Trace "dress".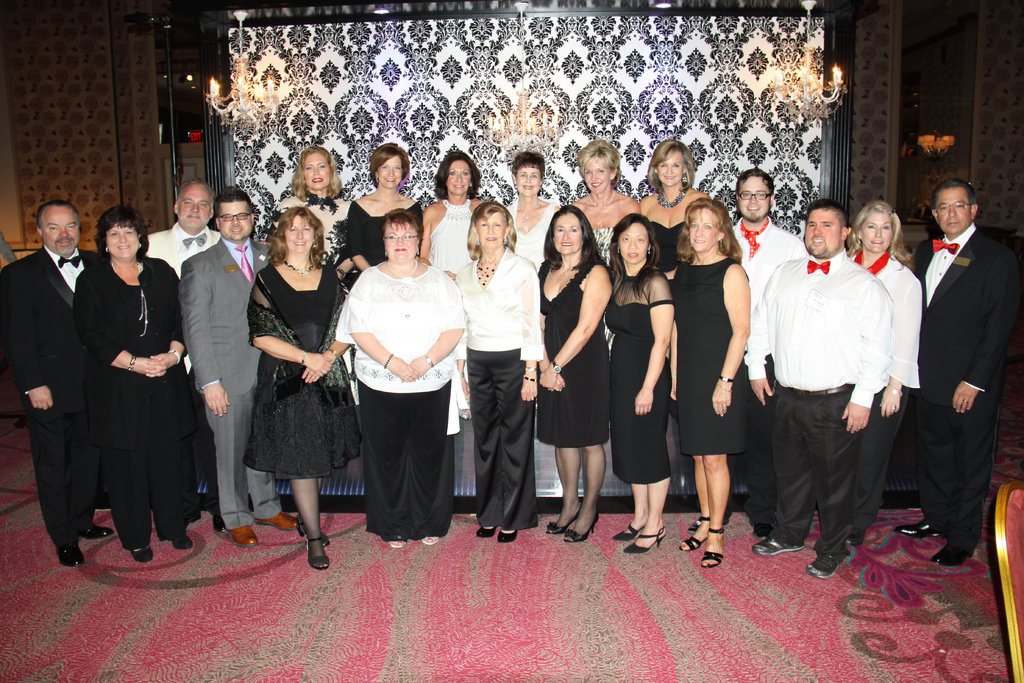
Traced to (left=239, top=266, right=362, bottom=479).
